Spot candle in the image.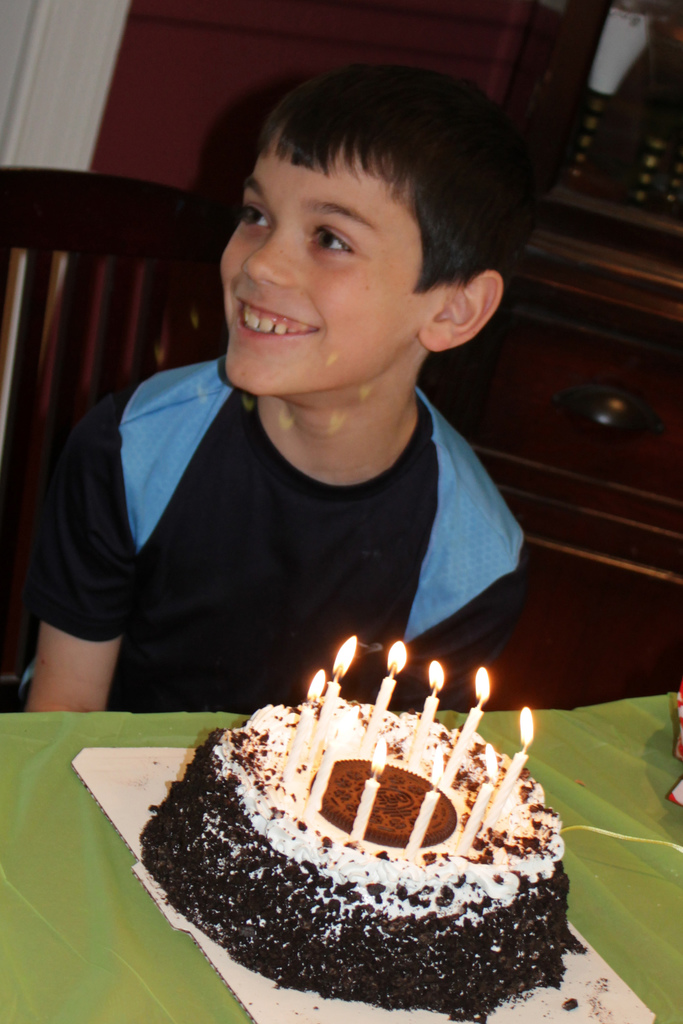
candle found at [351, 738, 386, 845].
